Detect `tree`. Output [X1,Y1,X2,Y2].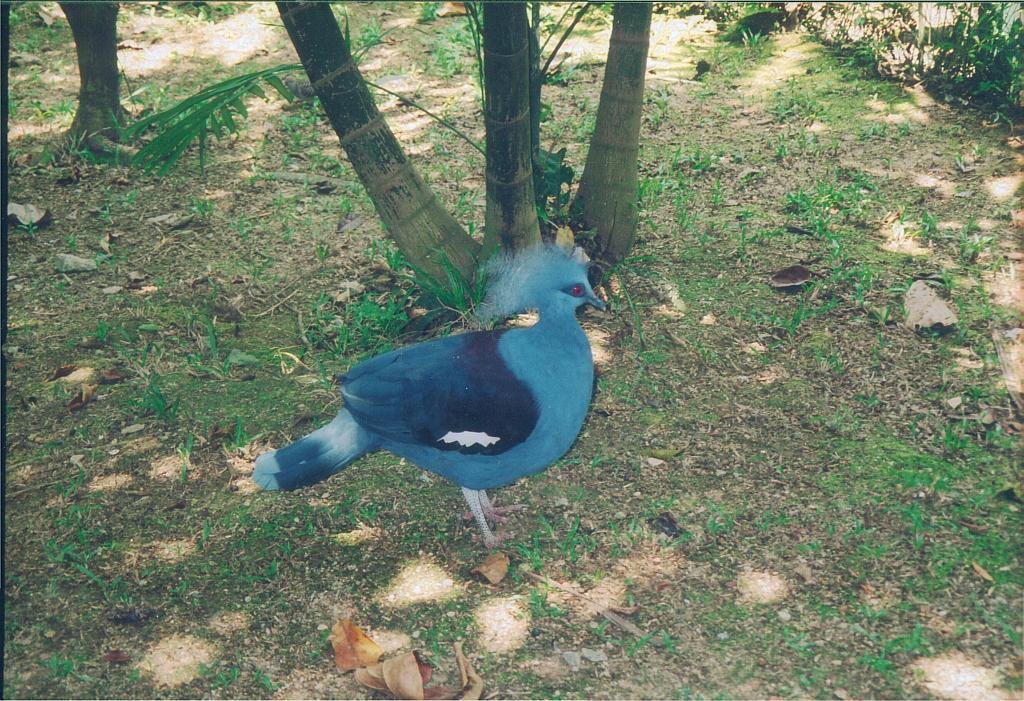
[50,2,177,164].
